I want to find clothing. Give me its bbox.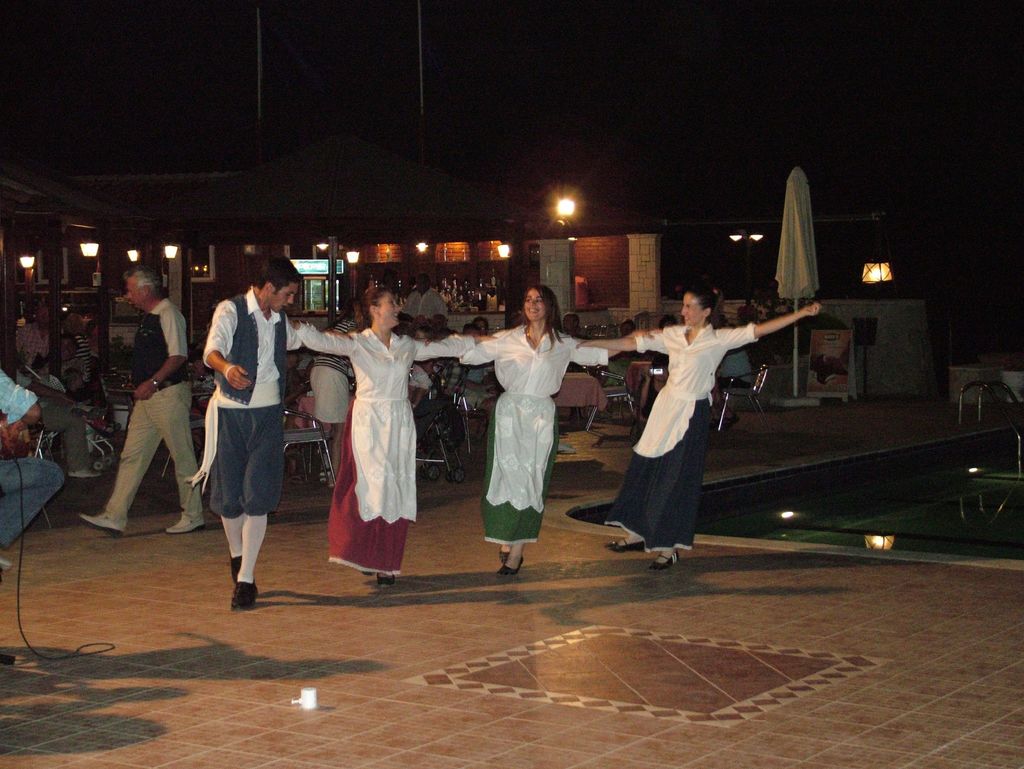
pyautogui.locateOnScreen(445, 304, 619, 541).
